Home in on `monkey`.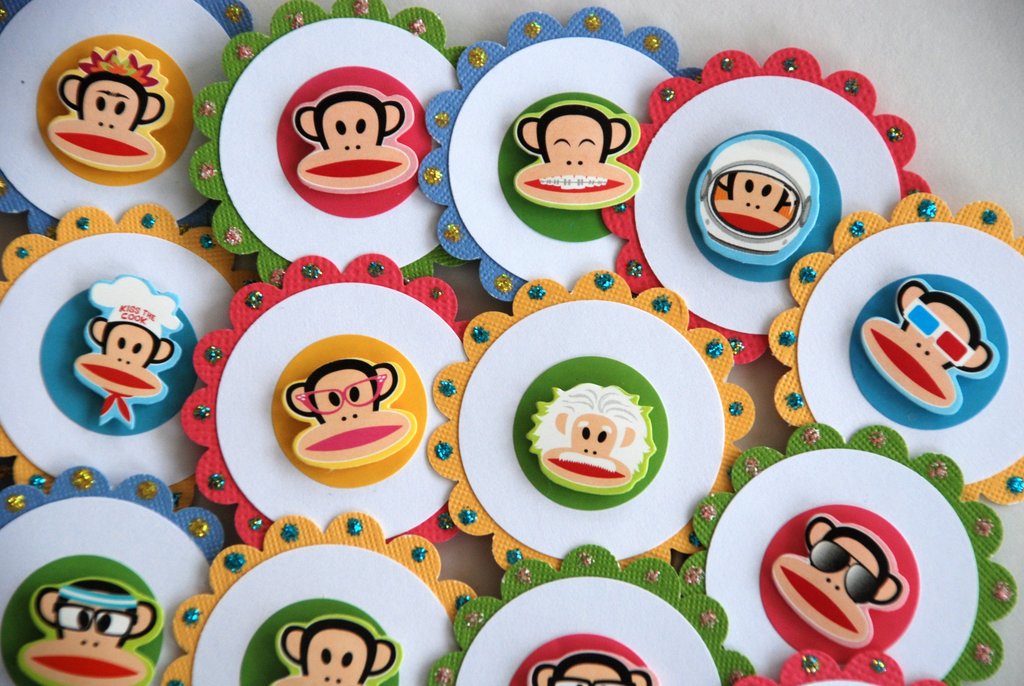
Homed in at 511, 102, 649, 211.
